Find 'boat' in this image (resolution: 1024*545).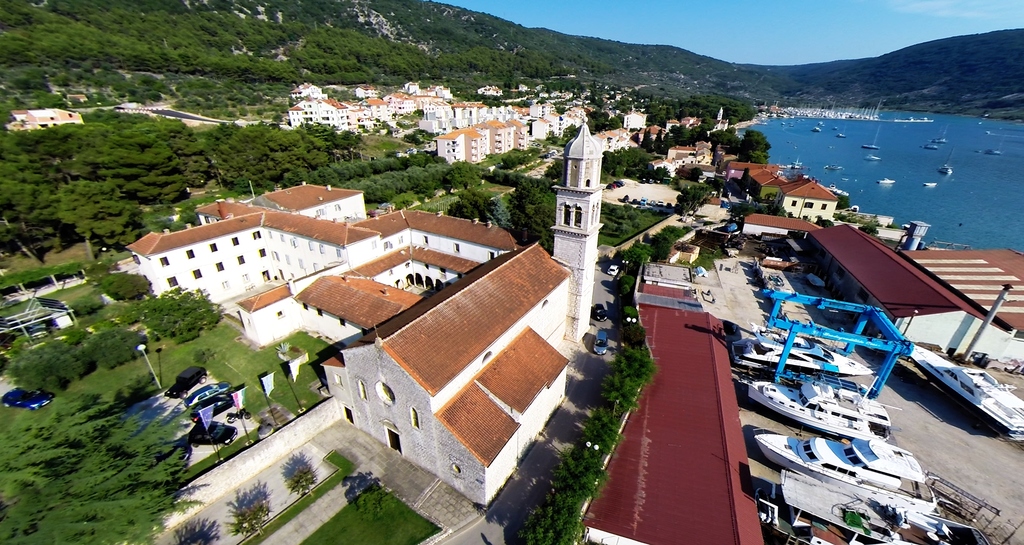
[792, 164, 802, 168].
